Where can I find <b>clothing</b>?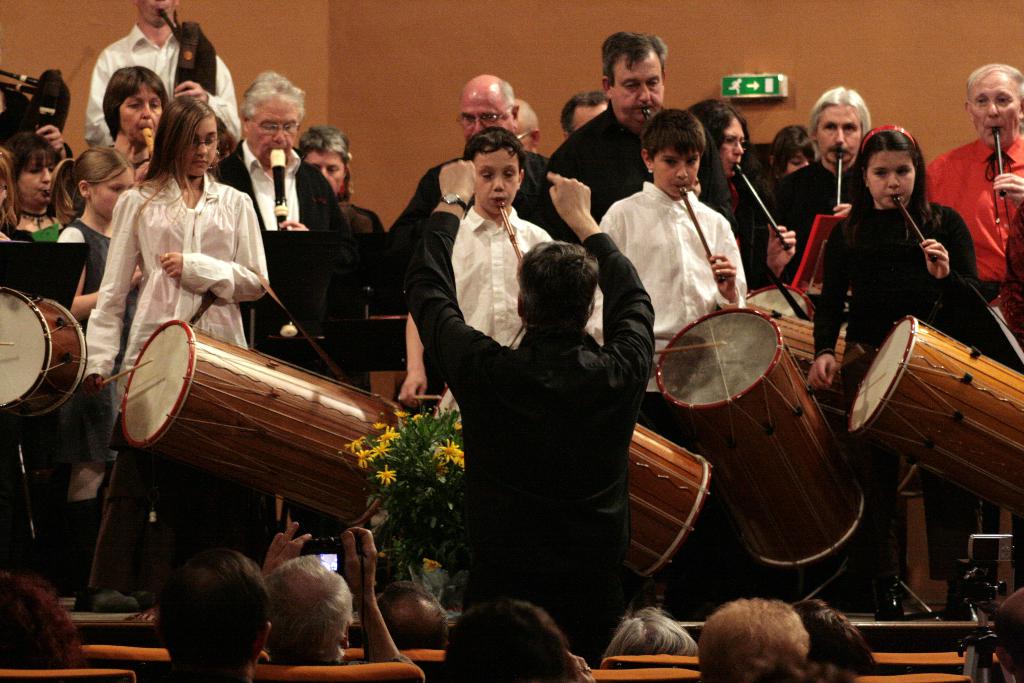
You can find it at Rect(93, 151, 270, 361).
